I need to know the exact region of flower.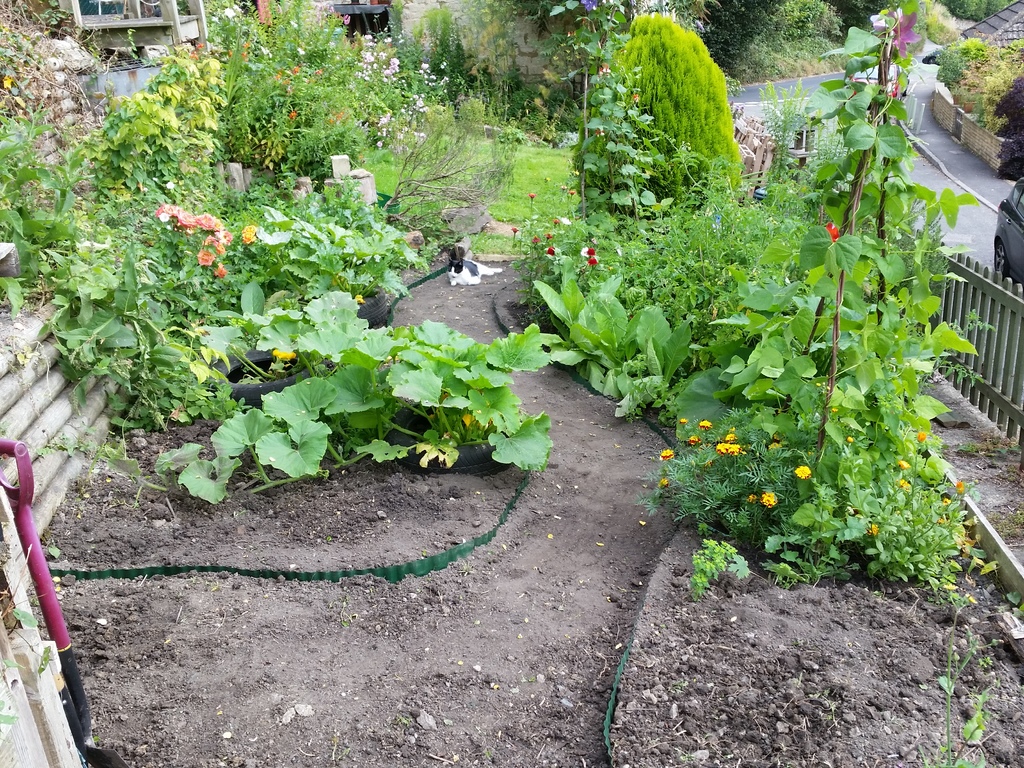
Region: 700,417,710,433.
